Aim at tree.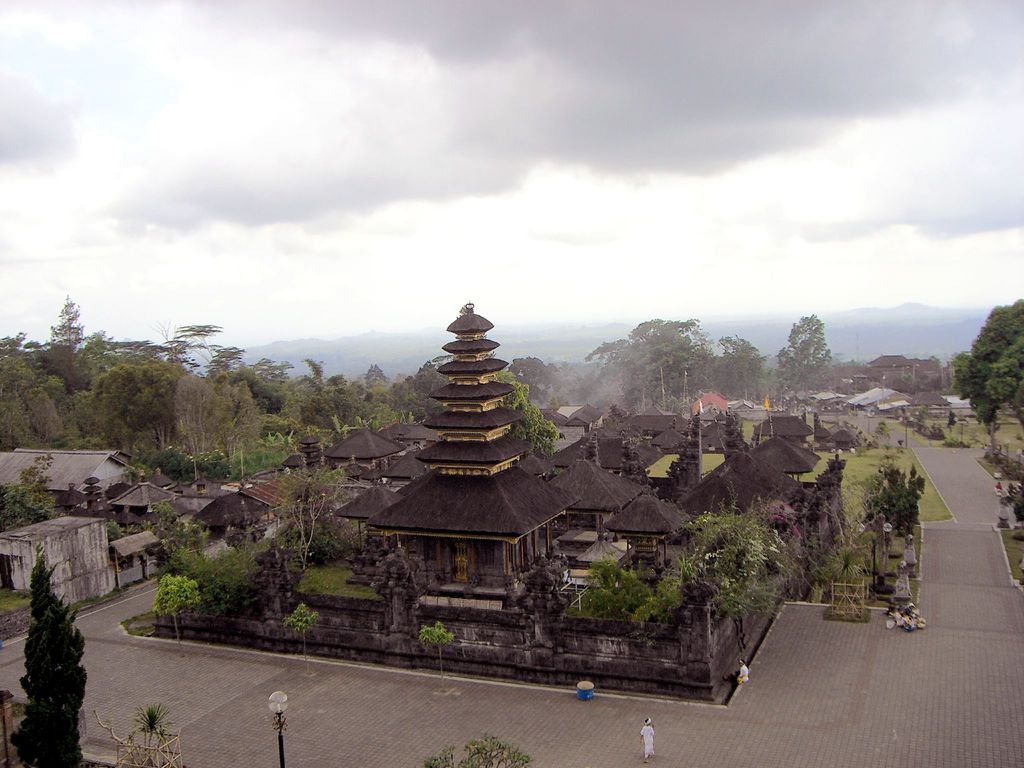
Aimed at {"x1": 805, "y1": 455, "x2": 870, "y2": 500}.
